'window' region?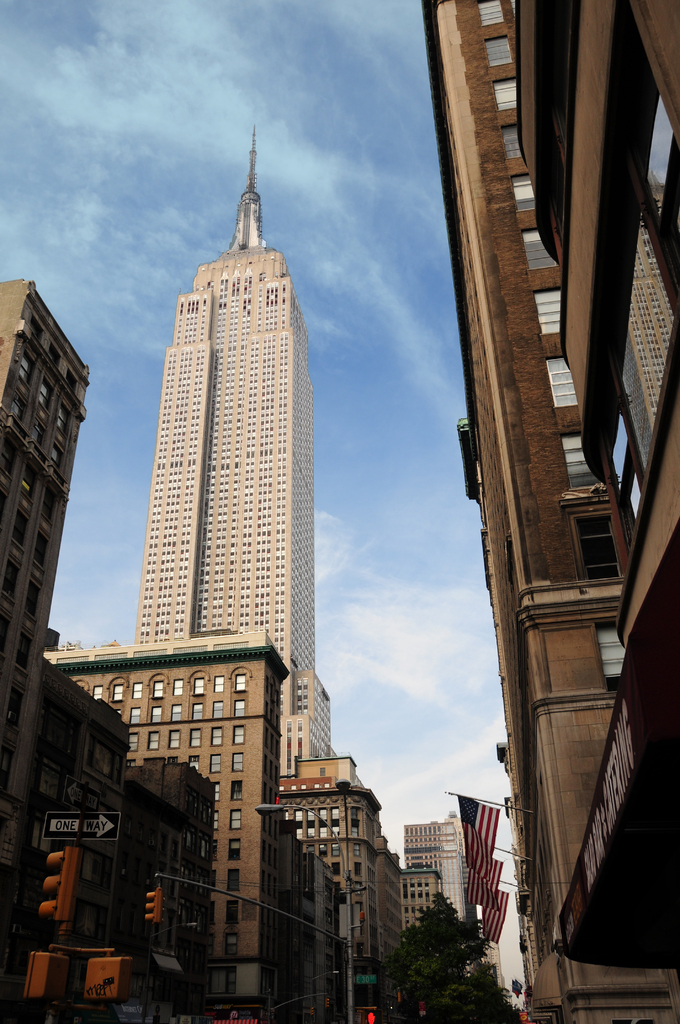
detection(504, 161, 539, 216)
